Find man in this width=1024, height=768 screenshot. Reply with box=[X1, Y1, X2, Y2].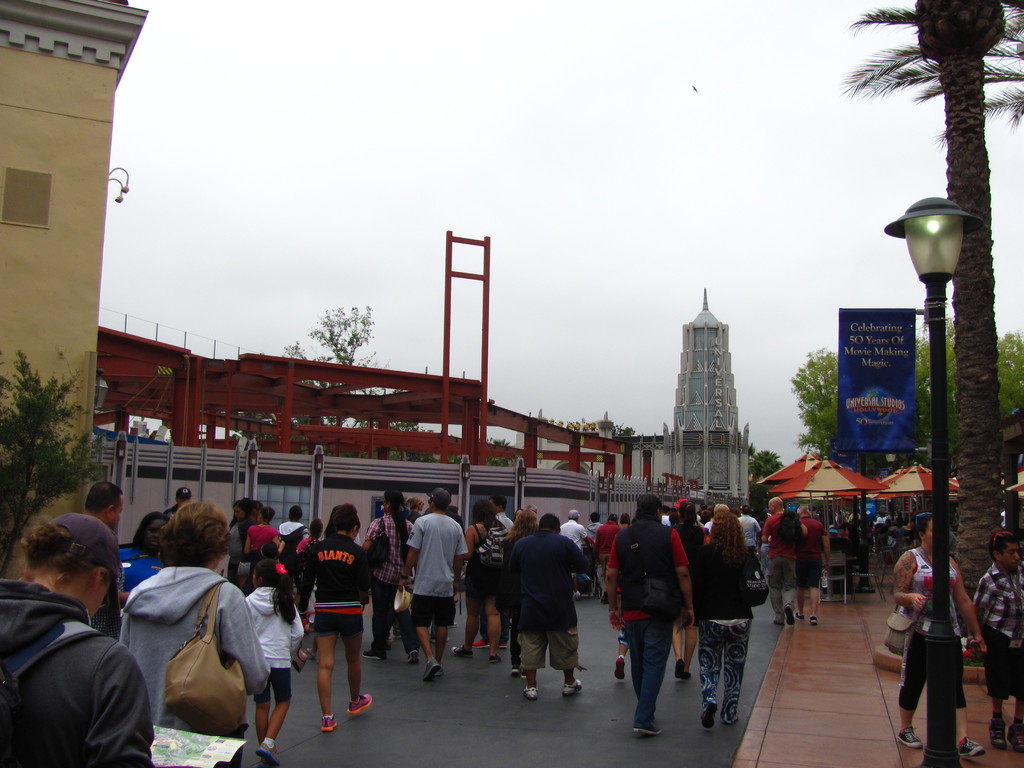
box=[164, 484, 195, 512].
